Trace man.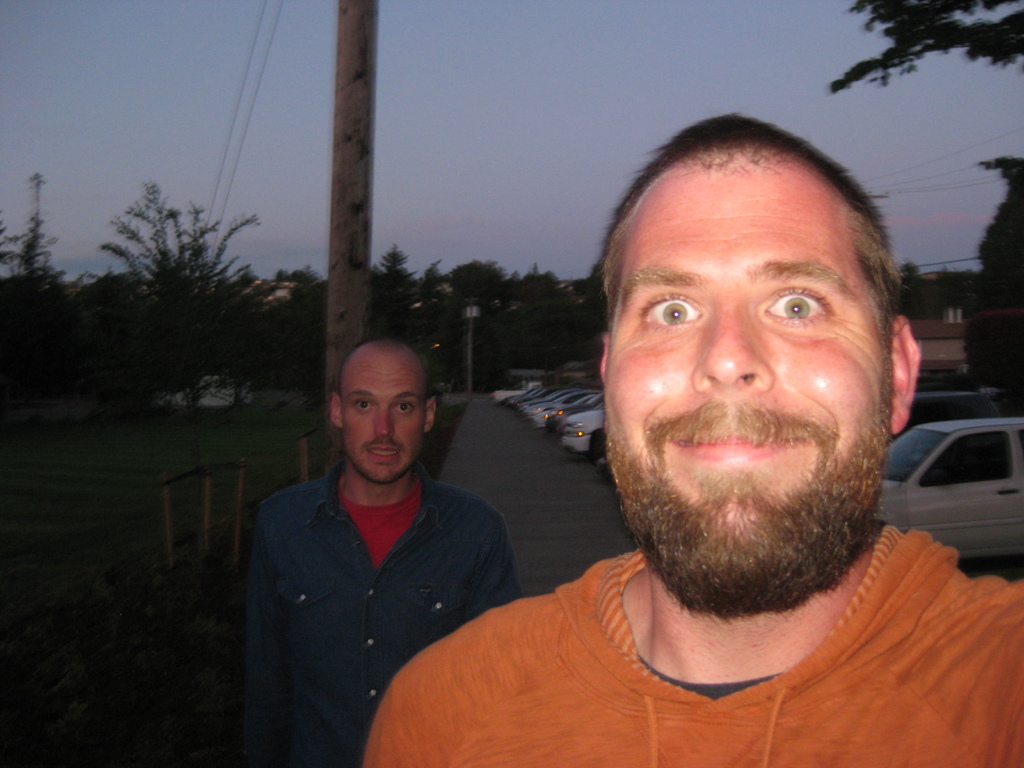
Traced to Rect(244, 336, 525, 765).
